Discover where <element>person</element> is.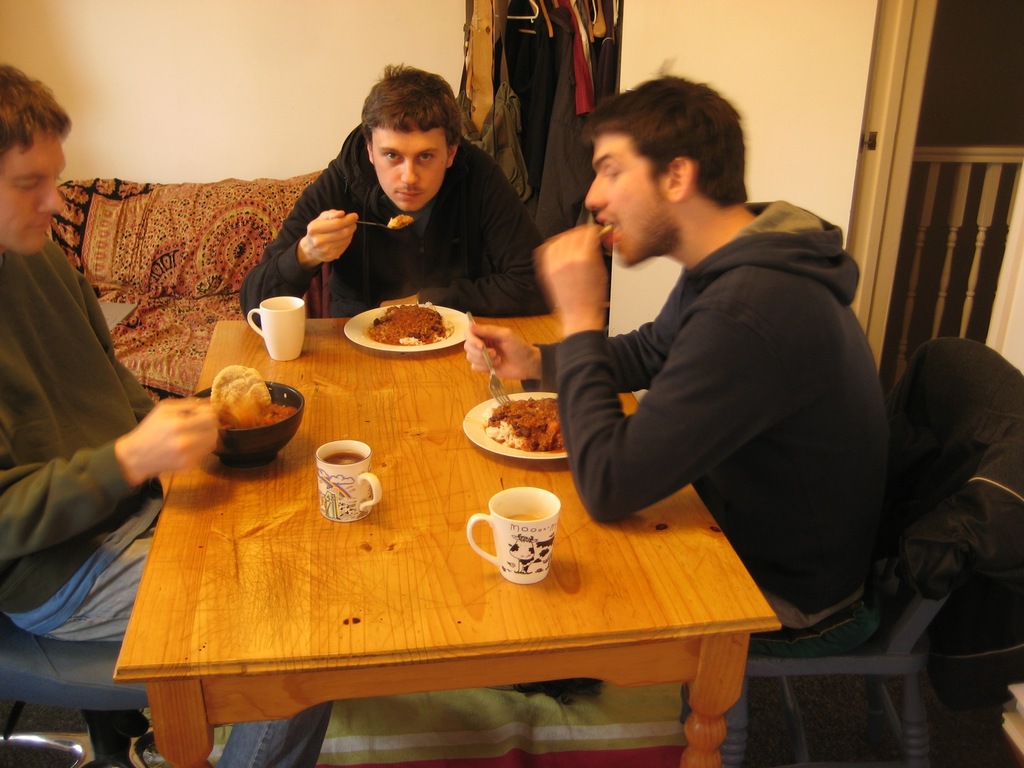
Discovered at x1=250 y1=69 x2=538 y2=336.
